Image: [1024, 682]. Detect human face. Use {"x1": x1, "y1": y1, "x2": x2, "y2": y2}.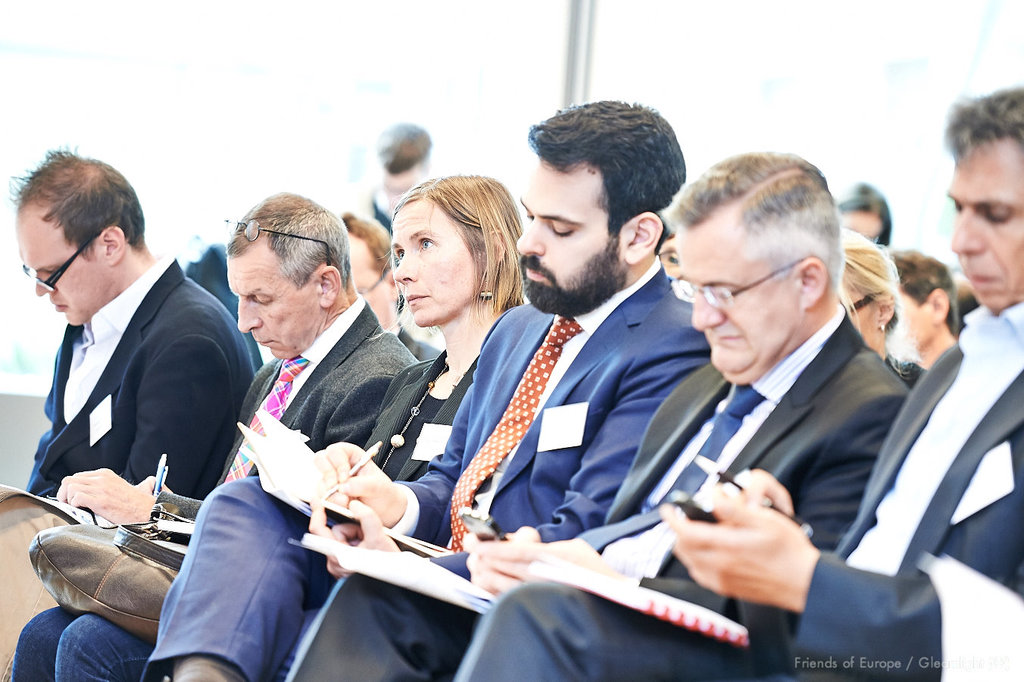
{"x1": 516, "y1": 161, "x2": 621, "y2": 316}.
